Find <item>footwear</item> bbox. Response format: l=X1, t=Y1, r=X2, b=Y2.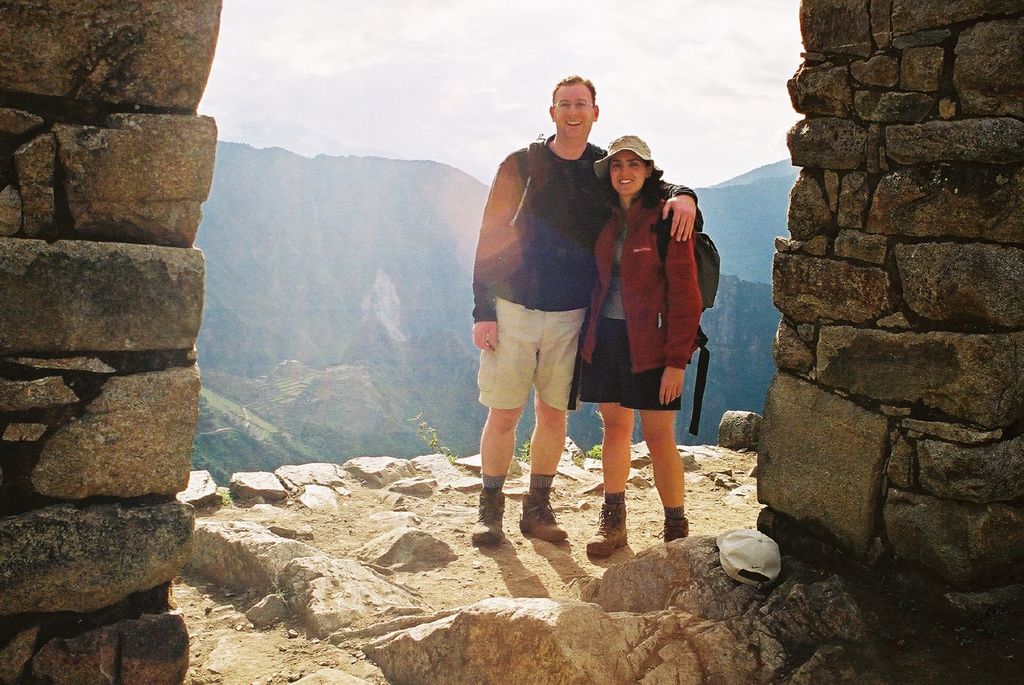
l=656, t=517, r=689, b=540.
